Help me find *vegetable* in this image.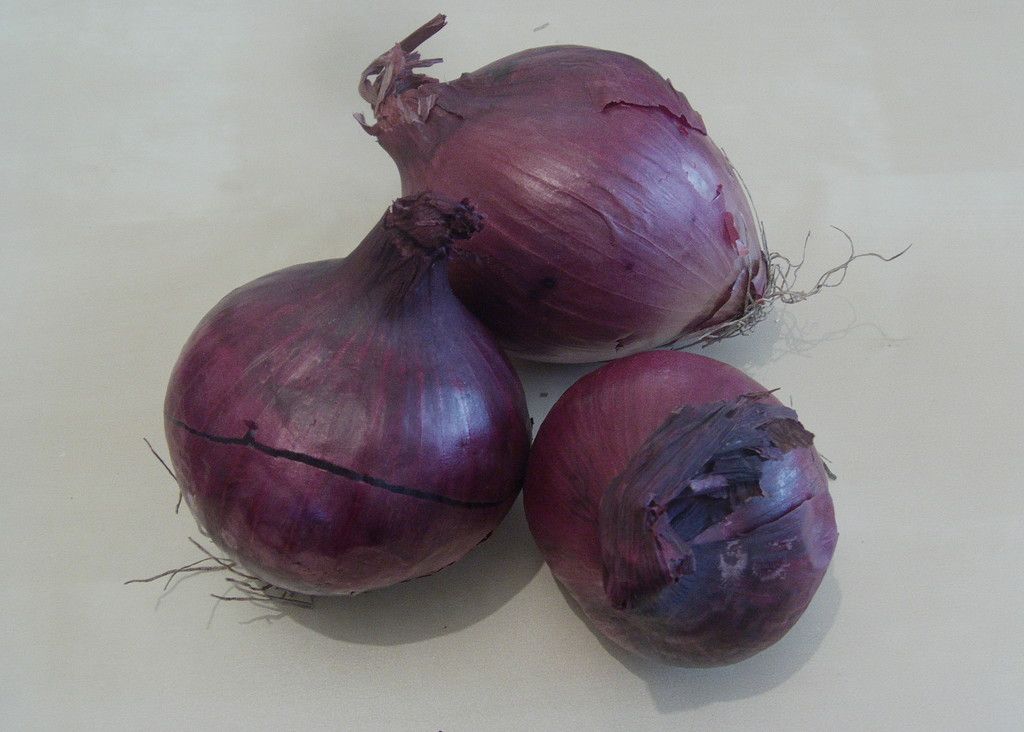
Found it: {"left": 350, "top": 17, "right": 905, "bottom": 365}.
